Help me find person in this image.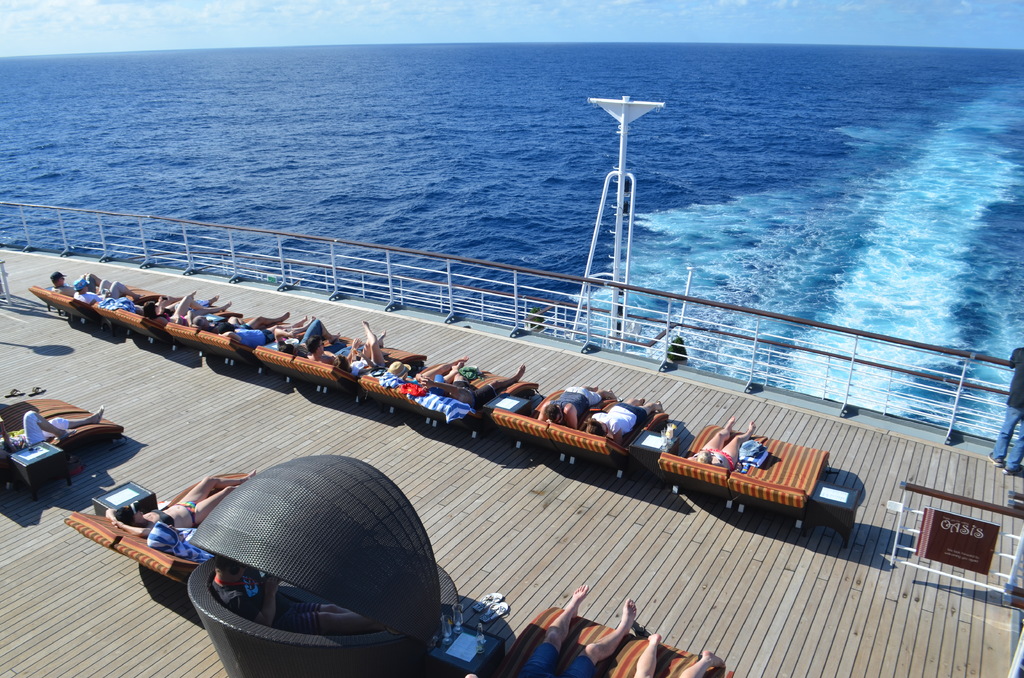
Found it: bbox=(528, 586, 639, 677).
